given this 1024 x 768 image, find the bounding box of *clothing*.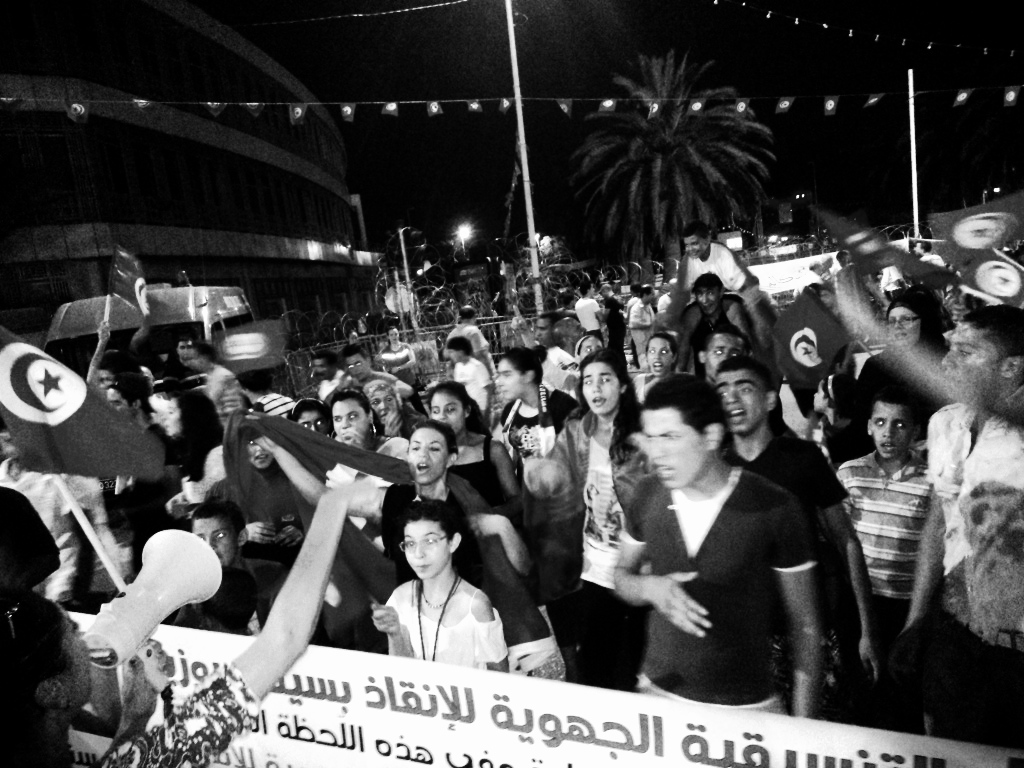
l=106, t=366, r=155, b=415.
